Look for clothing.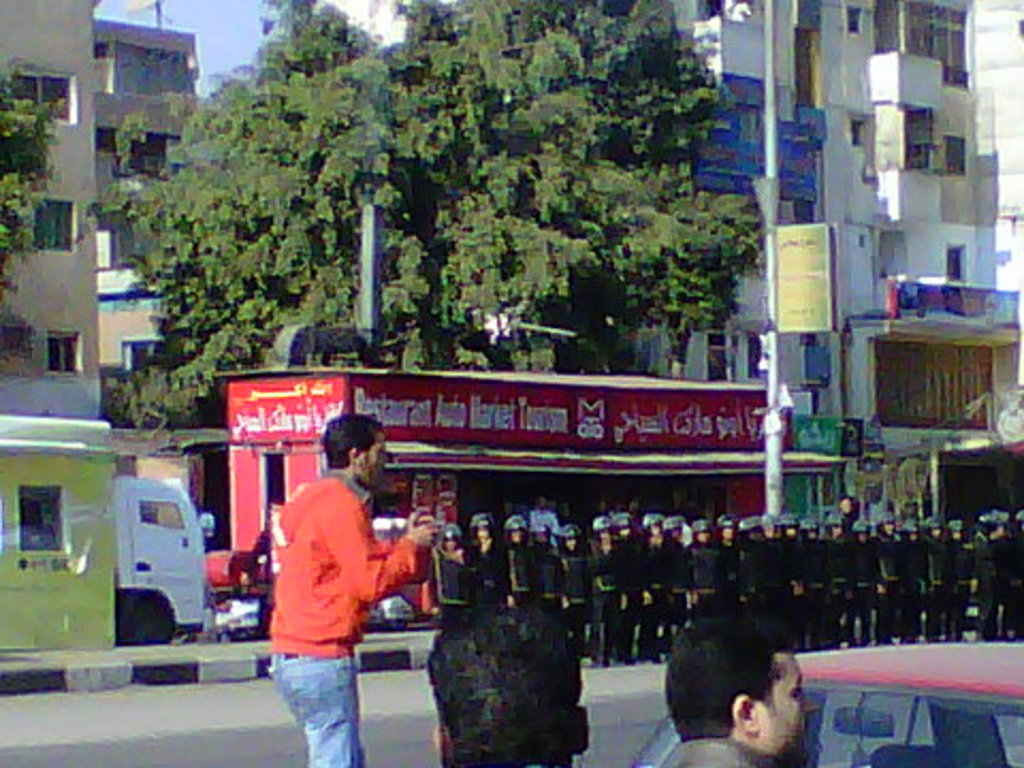
Found: 271 467 429 766.
